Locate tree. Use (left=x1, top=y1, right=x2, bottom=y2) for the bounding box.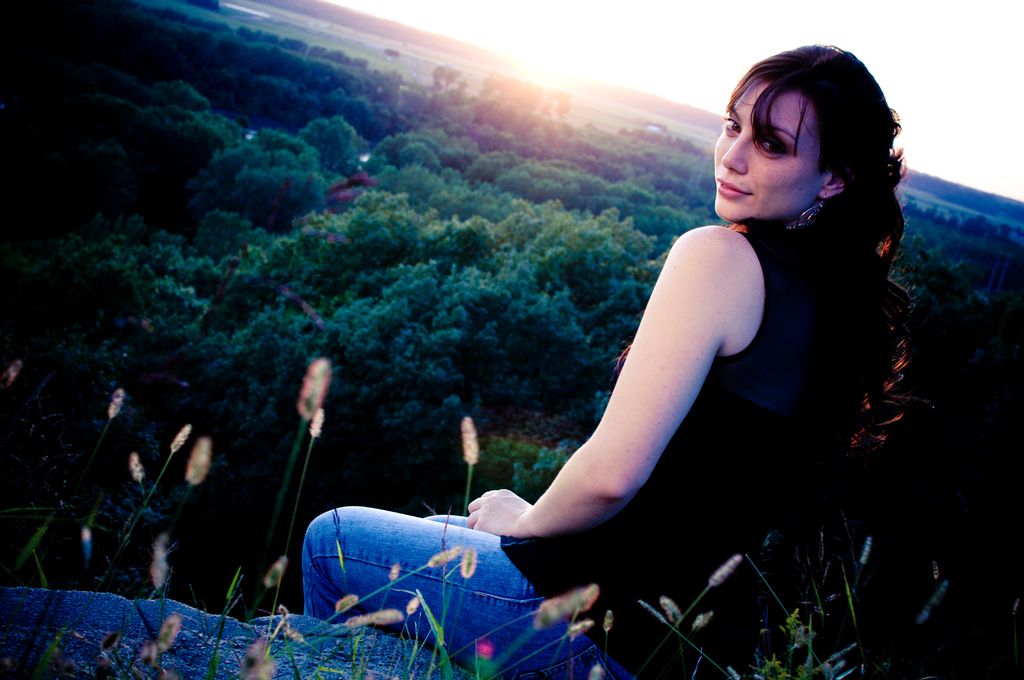
(left=294, top=111, right=372, bottom=167).
